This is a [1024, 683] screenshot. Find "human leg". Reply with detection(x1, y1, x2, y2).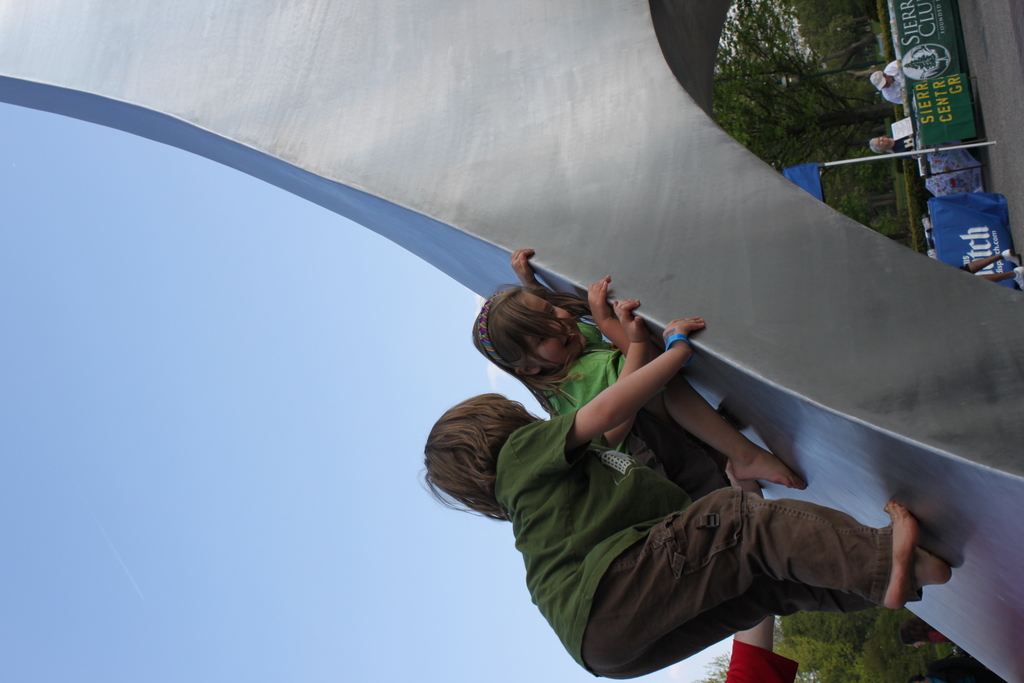
detection(602, 528, 952, 670).
